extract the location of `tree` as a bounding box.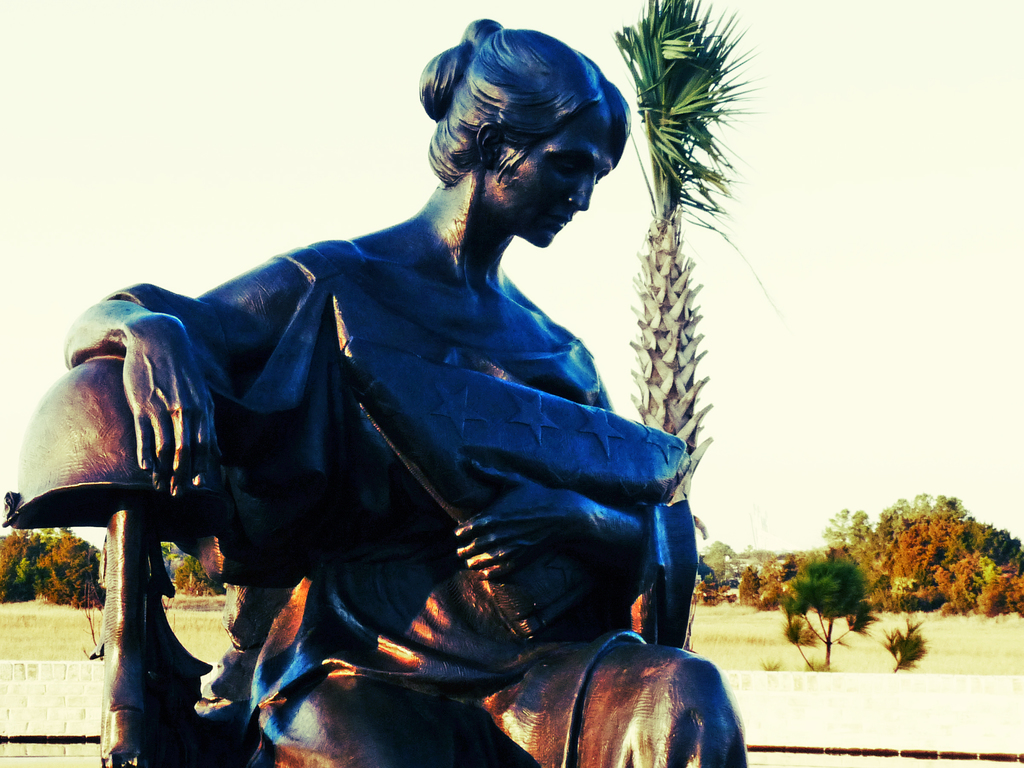
{"x1": 0, "y1": 492, "x2": 104, "y2": 611}.
